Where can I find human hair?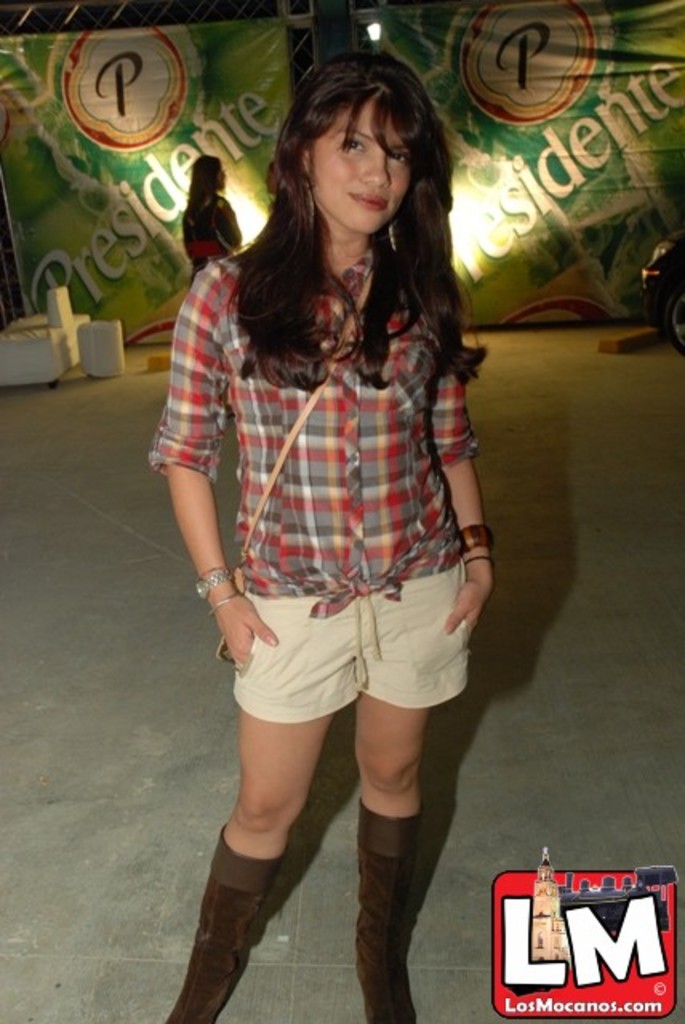
You can find it at {"left": 227, "top": 54, "right": 488, "bottom": 387}.
